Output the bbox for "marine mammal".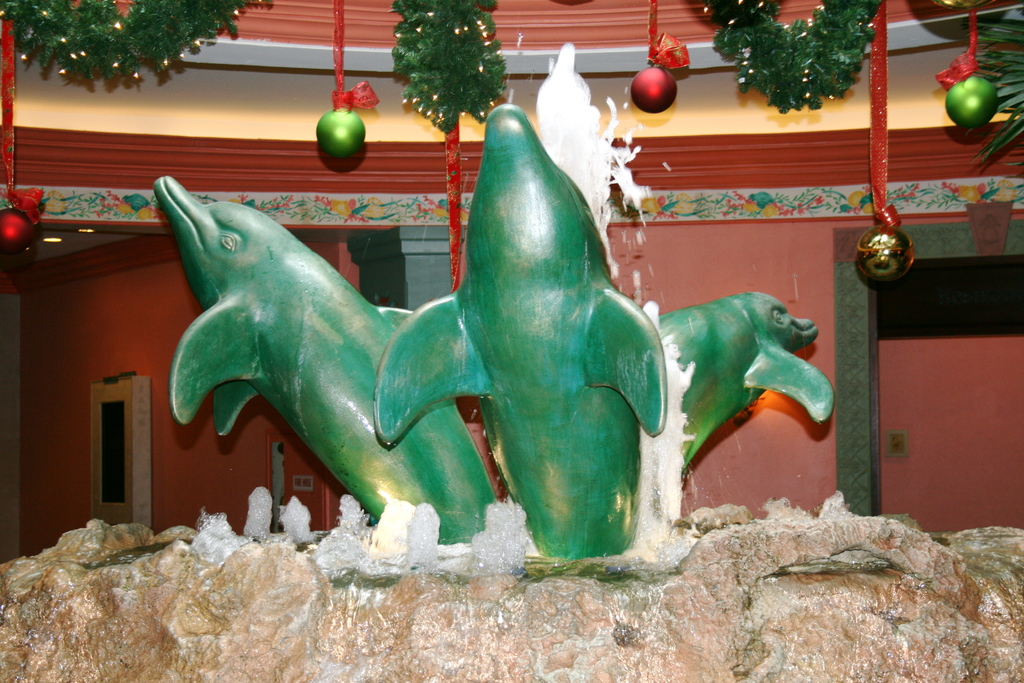
{"x1": 634, "y1": 288, "x2": 849, "y2": 531}.
